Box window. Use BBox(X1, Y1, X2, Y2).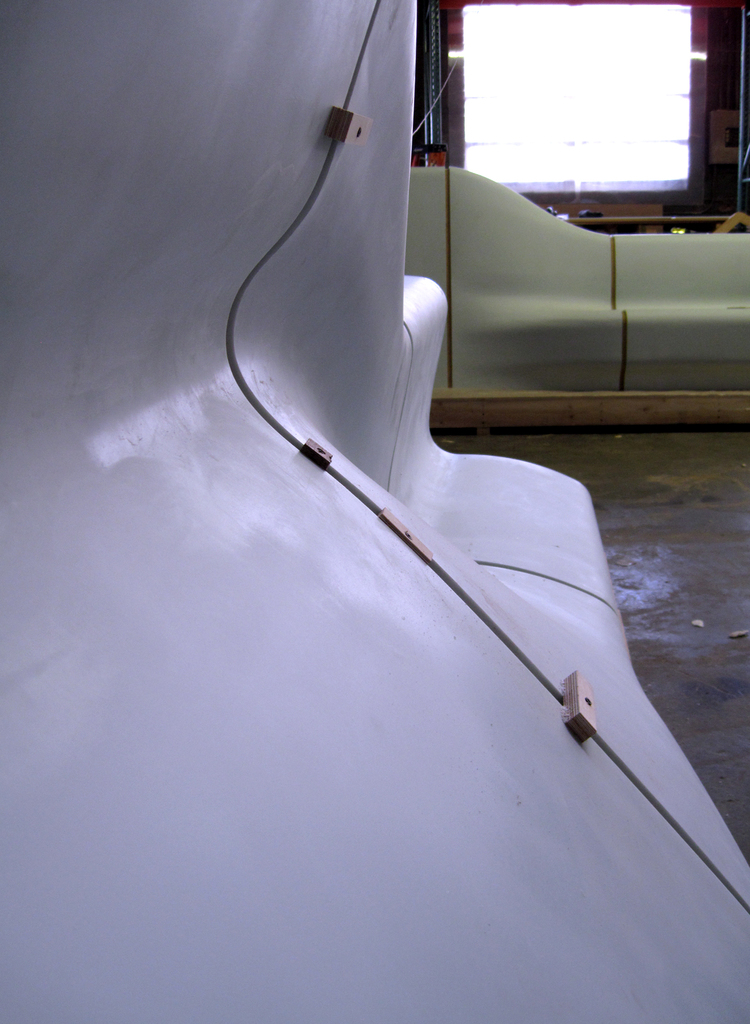
BBox(446, 8, 726, 198).
